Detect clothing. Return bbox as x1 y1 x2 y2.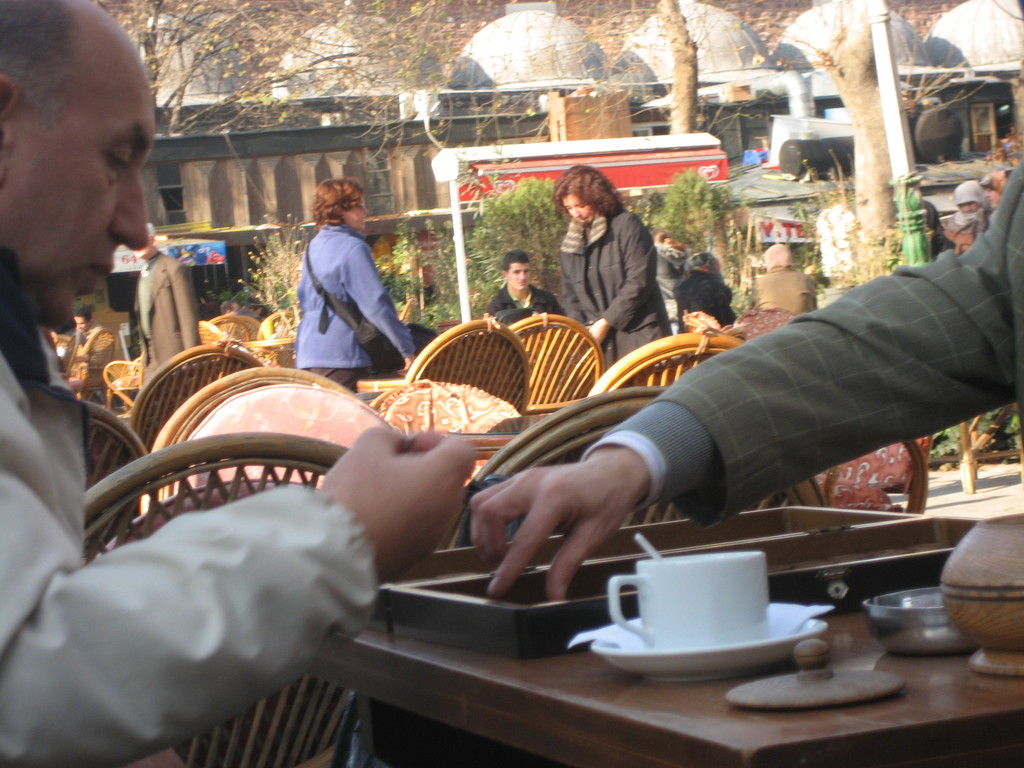
64 327 117 384.
